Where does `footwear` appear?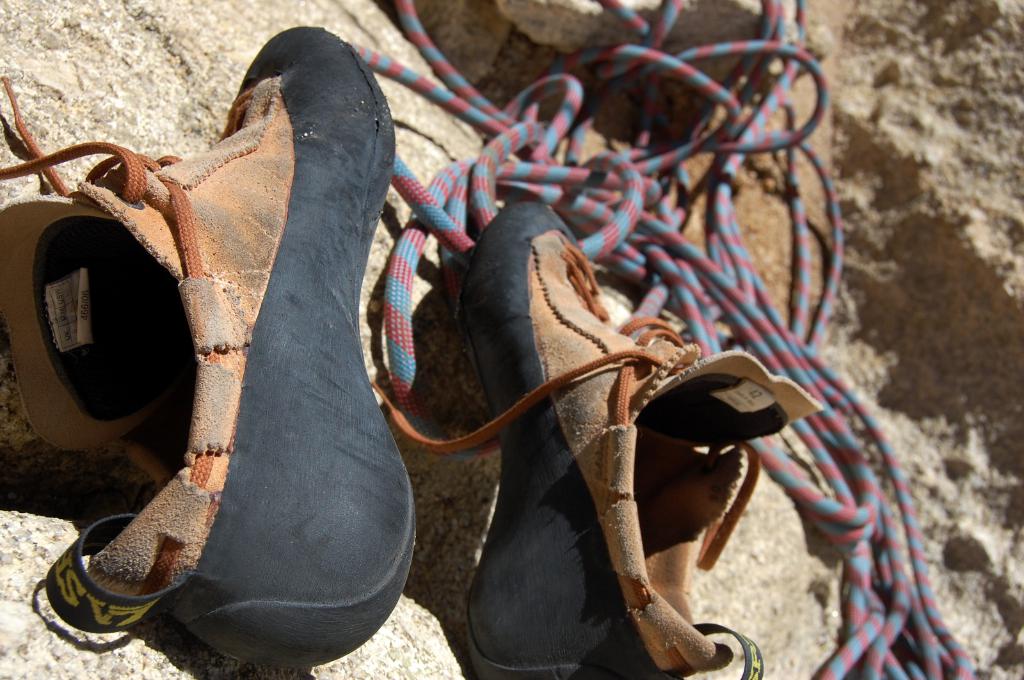
Appears at <box>0,25,415,678</box>.
